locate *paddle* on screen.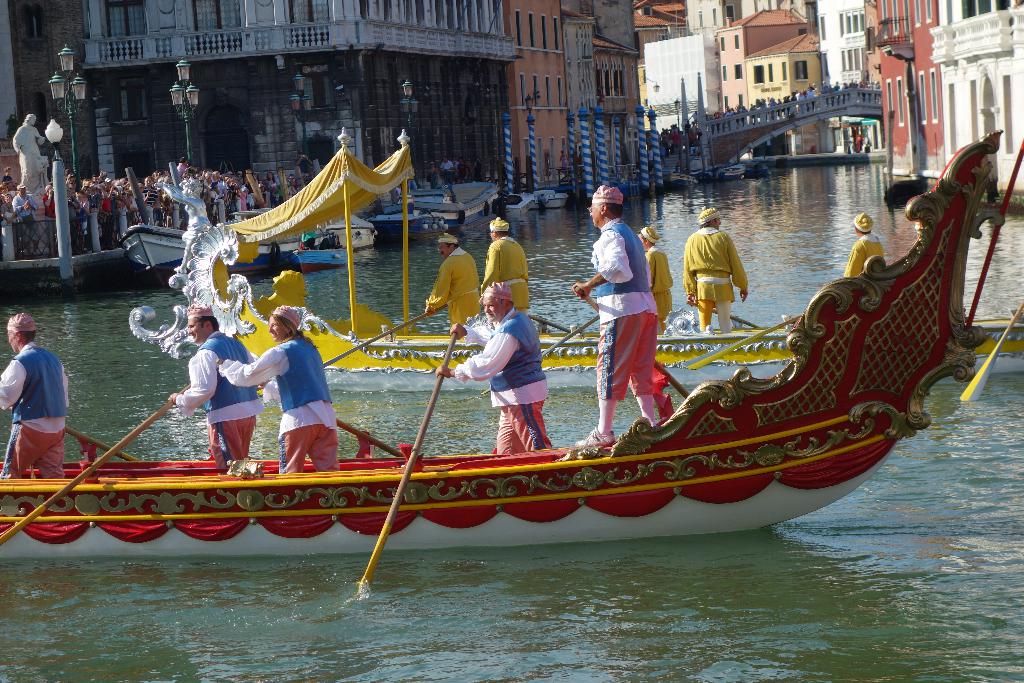
On screen at 687, 315, 803, 371.
